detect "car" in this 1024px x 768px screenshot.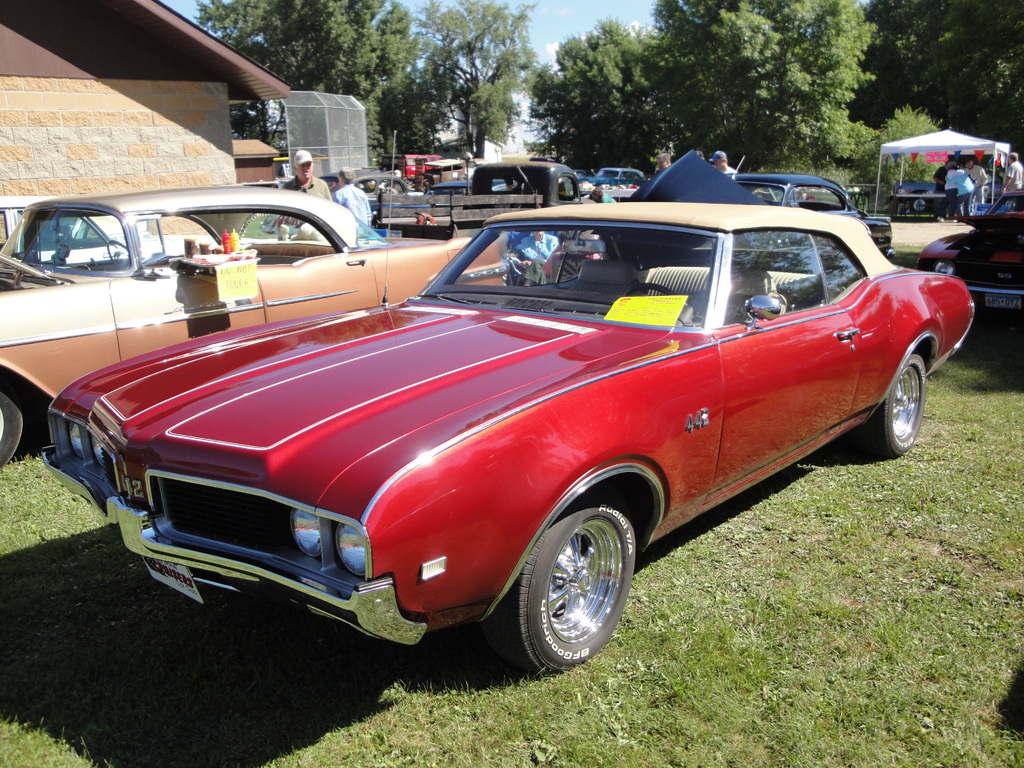
Detection: Rect(584, 168, 650, 198).
